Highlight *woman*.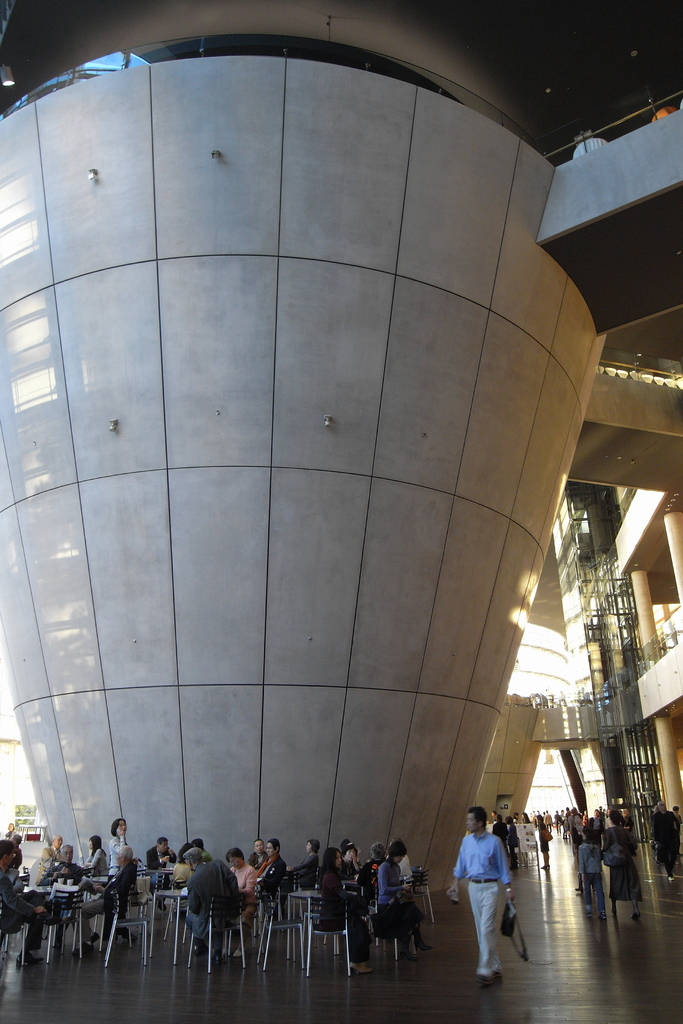
Highlighted region: <bbox>8, 821, 15, 838</bbox>.
